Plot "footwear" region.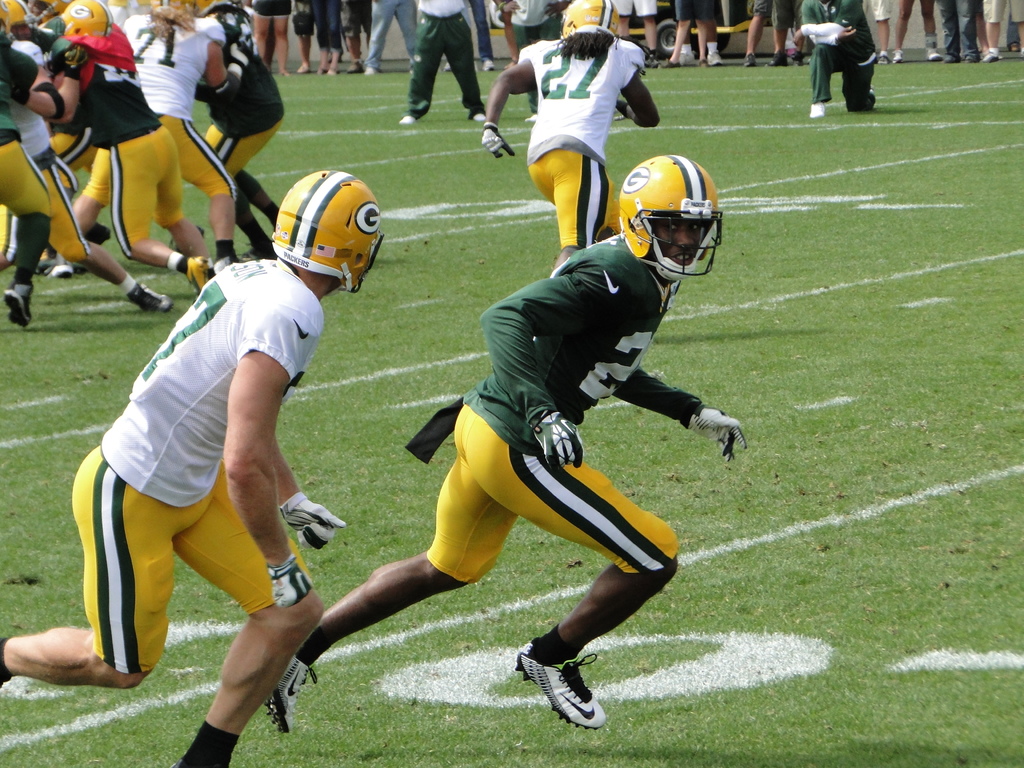
Plotted at select_region(484, 59, 495, 73).
